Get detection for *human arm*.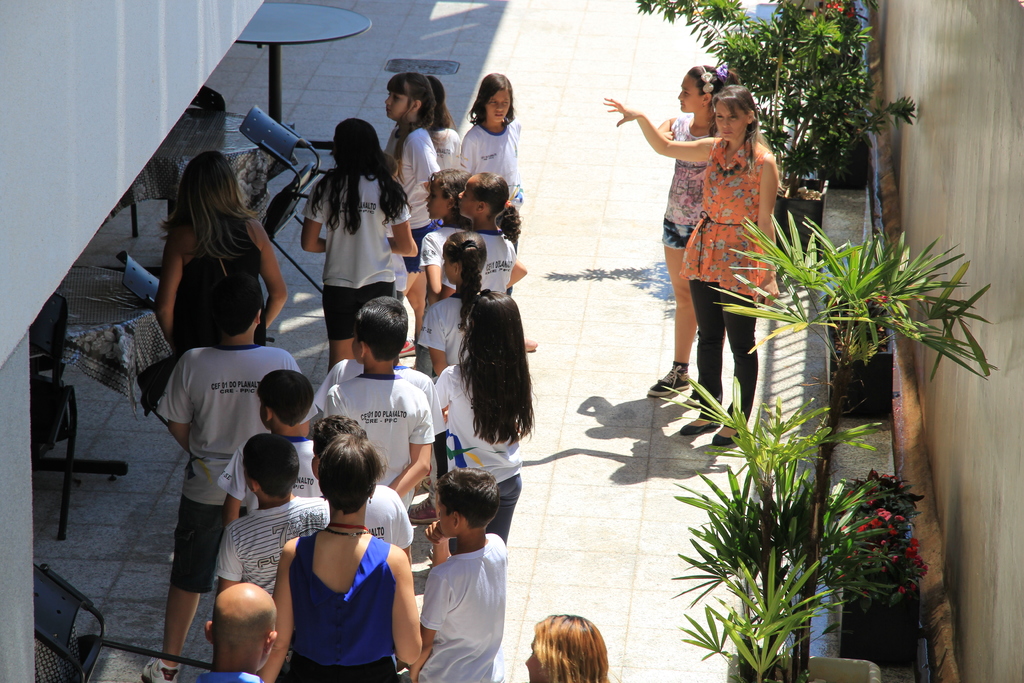
Detection: x1=388, y1=546, x2=425, y2=667.
